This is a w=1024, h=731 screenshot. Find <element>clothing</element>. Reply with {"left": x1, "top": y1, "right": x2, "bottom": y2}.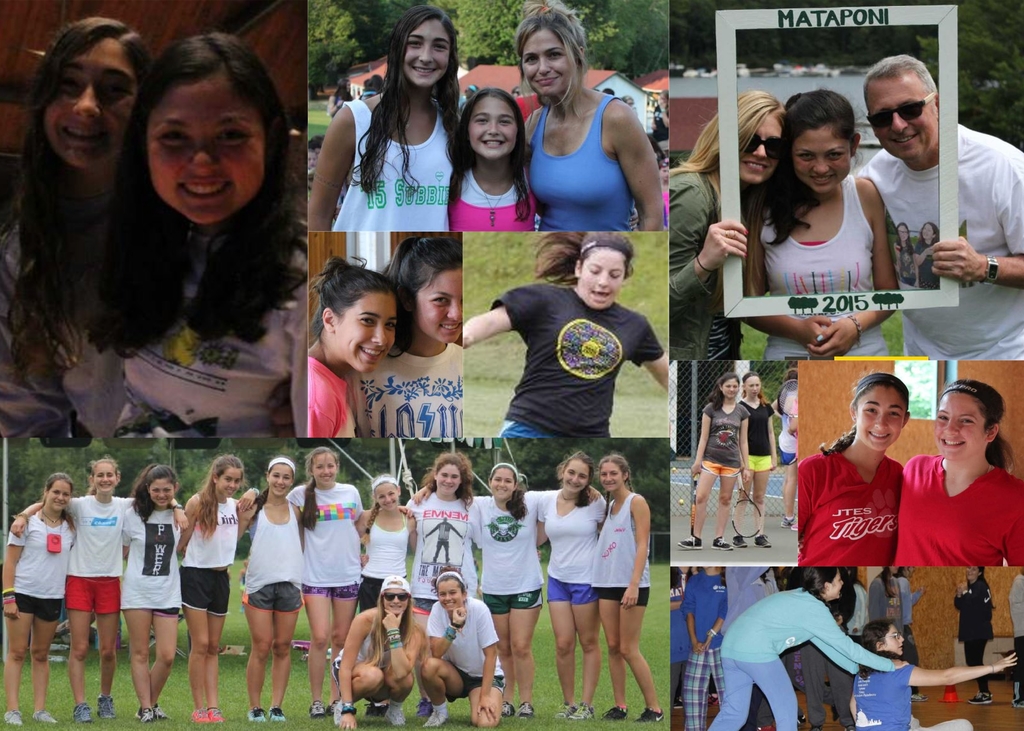
{"left": 672, "top": 577, "right": 690, "bottom": 705}.
